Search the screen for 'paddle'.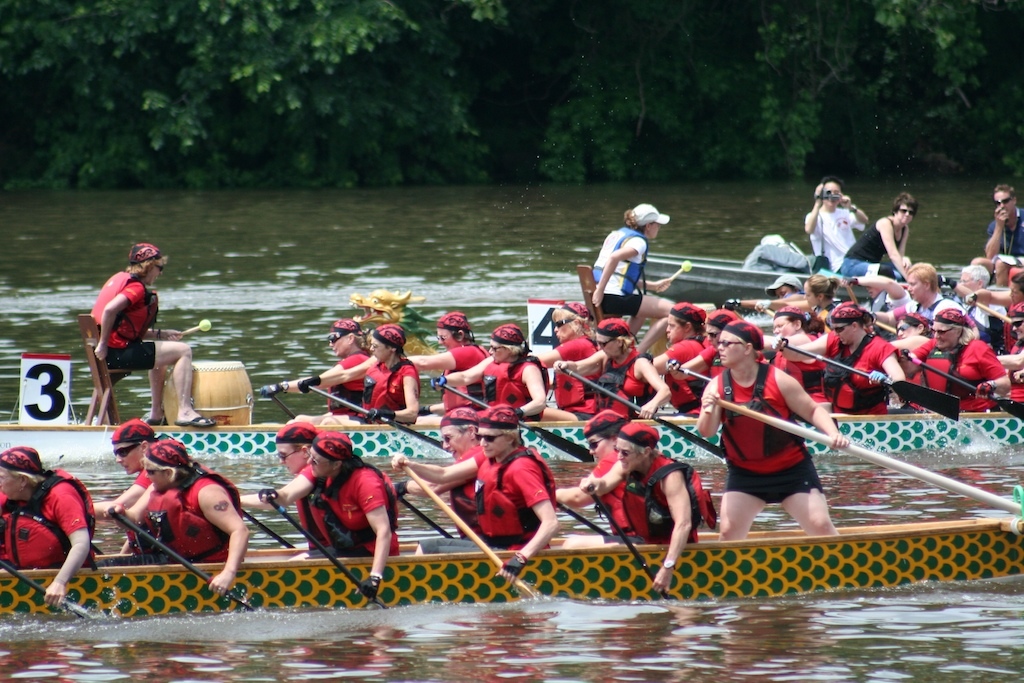
Found at [left=0, top=558, right=88, bottom=622].
